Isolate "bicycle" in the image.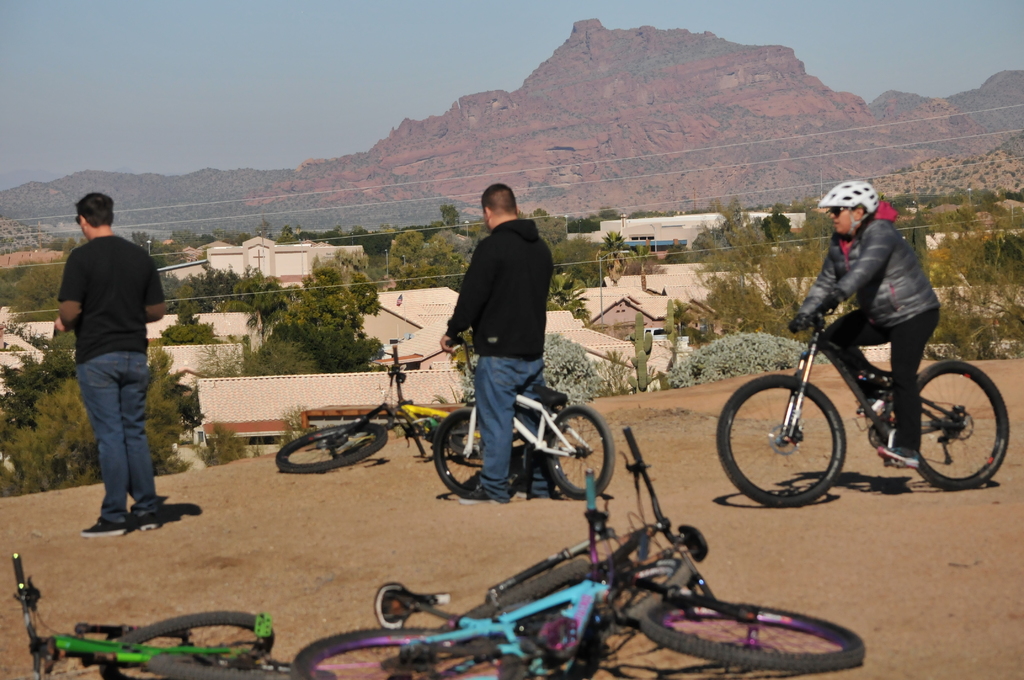
Isolated region: select_region(274, 337, 489, 475).
